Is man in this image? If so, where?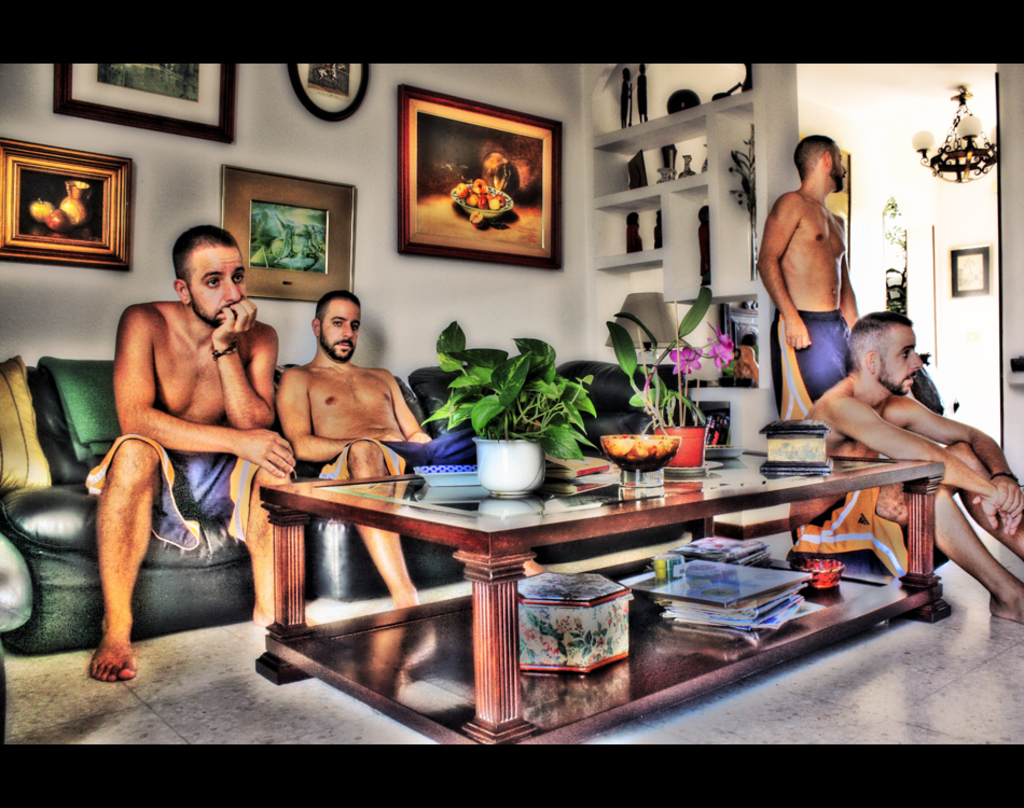
Yes, at rect(275, 295, 457, 636).
